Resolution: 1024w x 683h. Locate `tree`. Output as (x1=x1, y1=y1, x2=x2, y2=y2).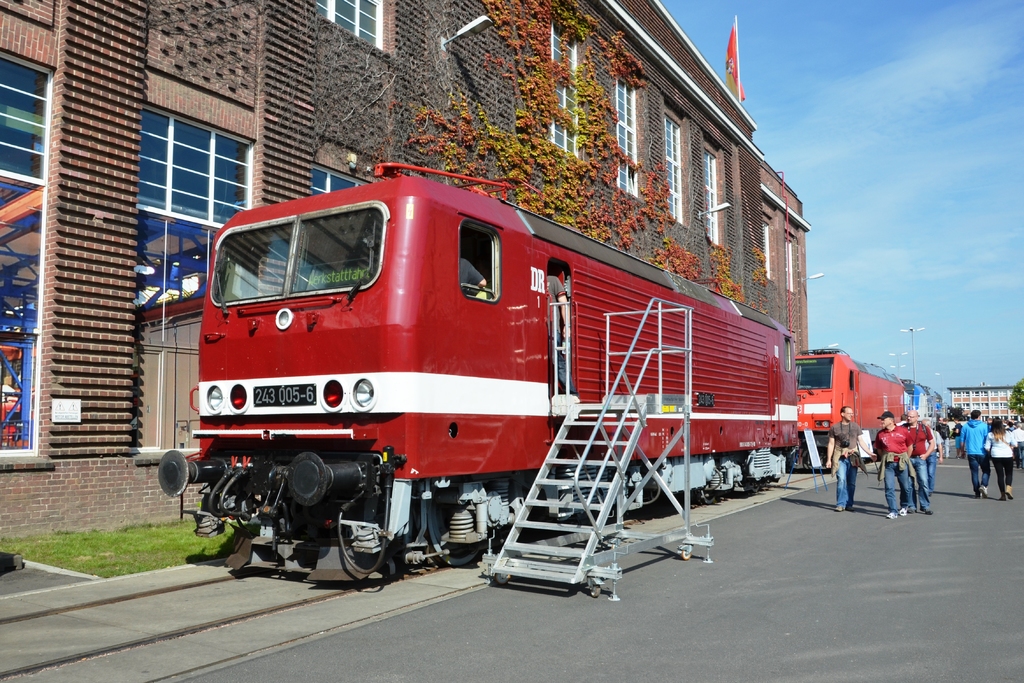
(x1=1005, y1=373, x2=1023, y2=420).
